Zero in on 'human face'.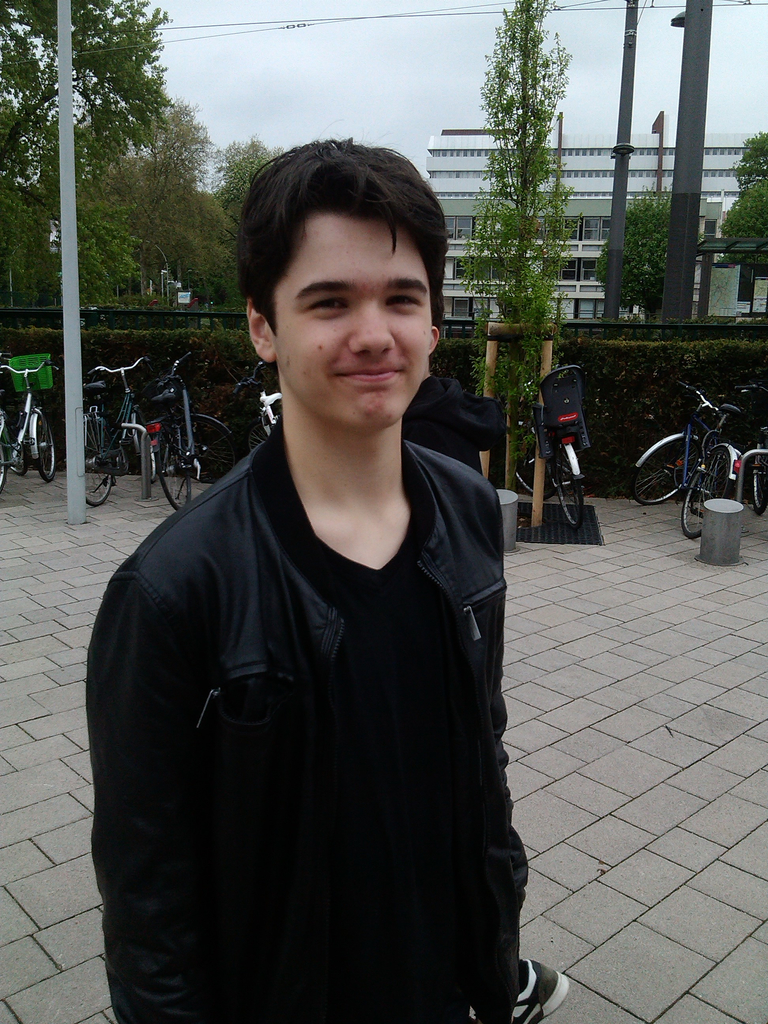
Zeroed in: x1=270 y1=218 x2=429 y2=431.
